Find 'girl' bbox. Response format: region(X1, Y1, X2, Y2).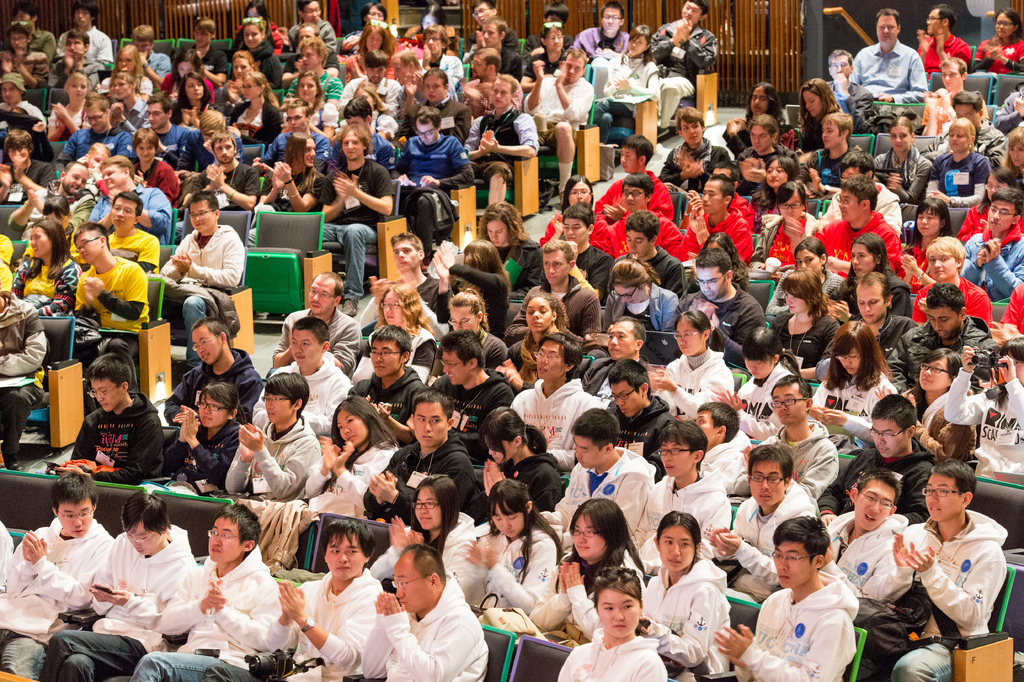
region(444, 285, 513, 373).
